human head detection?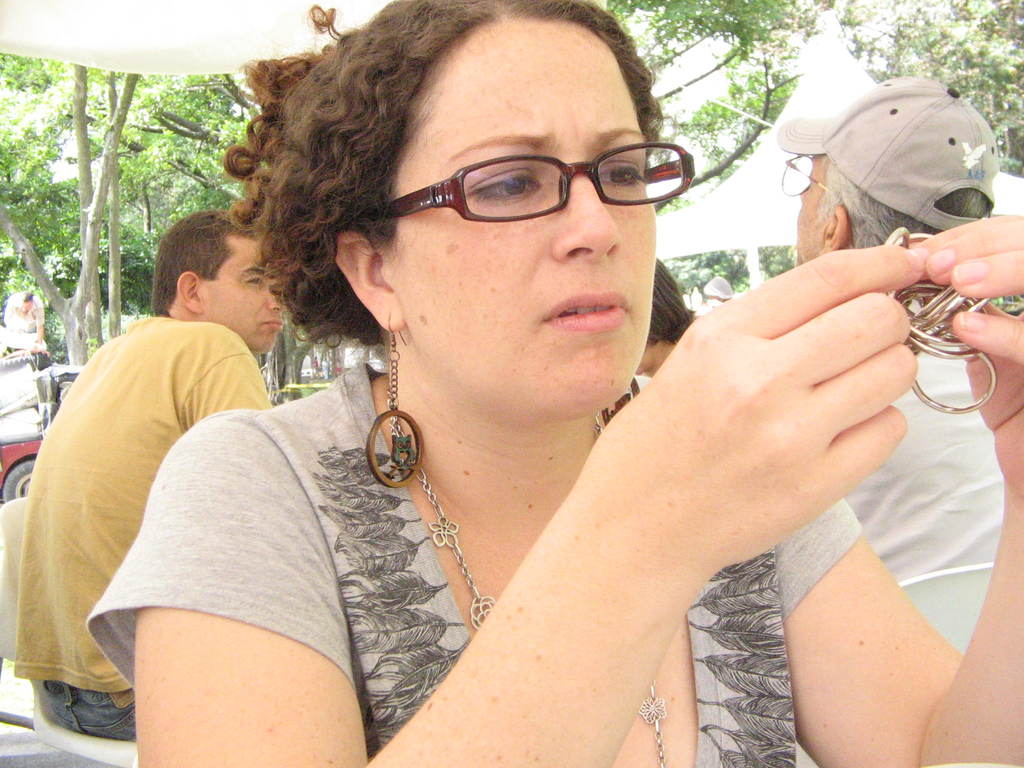
crop(150, 208, 289, 353)
